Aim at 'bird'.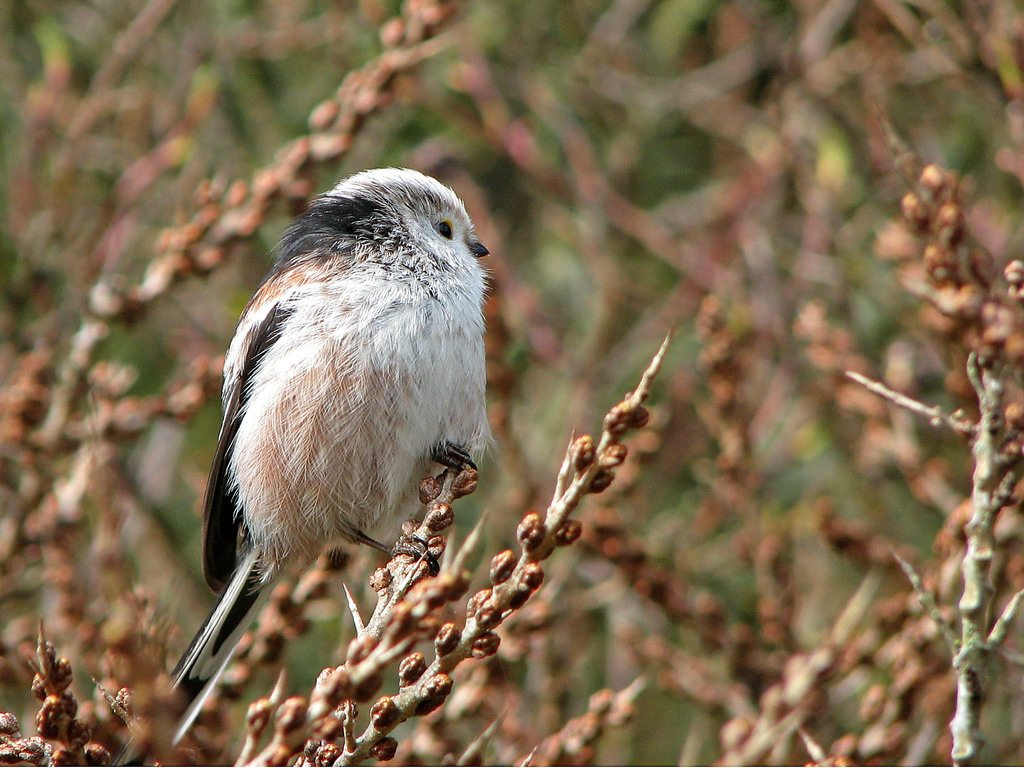
Aimed at box(170, 179, 500, 719).
